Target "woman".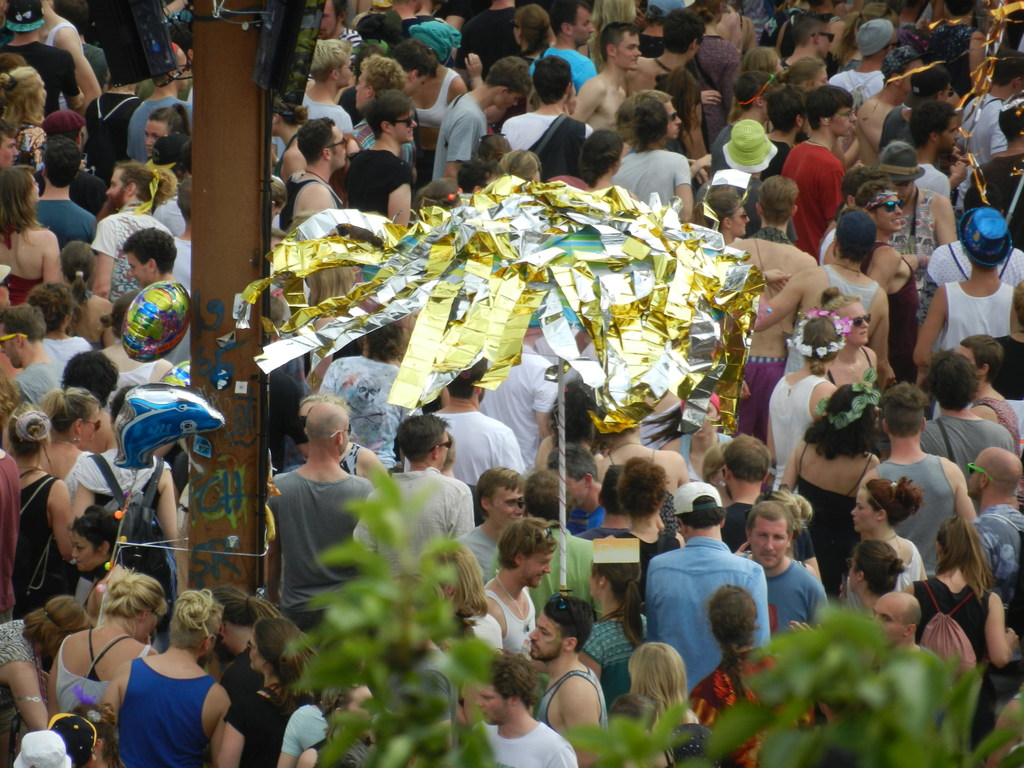
Target region: rect(47, 563, 164, 726).
